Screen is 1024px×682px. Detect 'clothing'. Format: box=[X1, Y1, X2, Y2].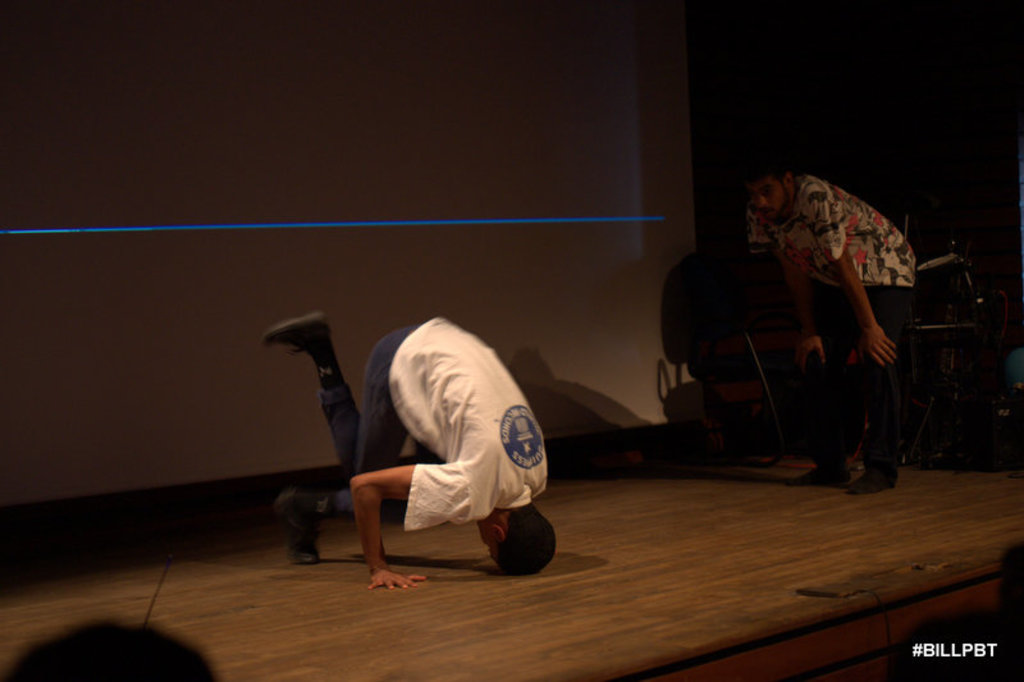
box=[749, 169, 915, 470].
